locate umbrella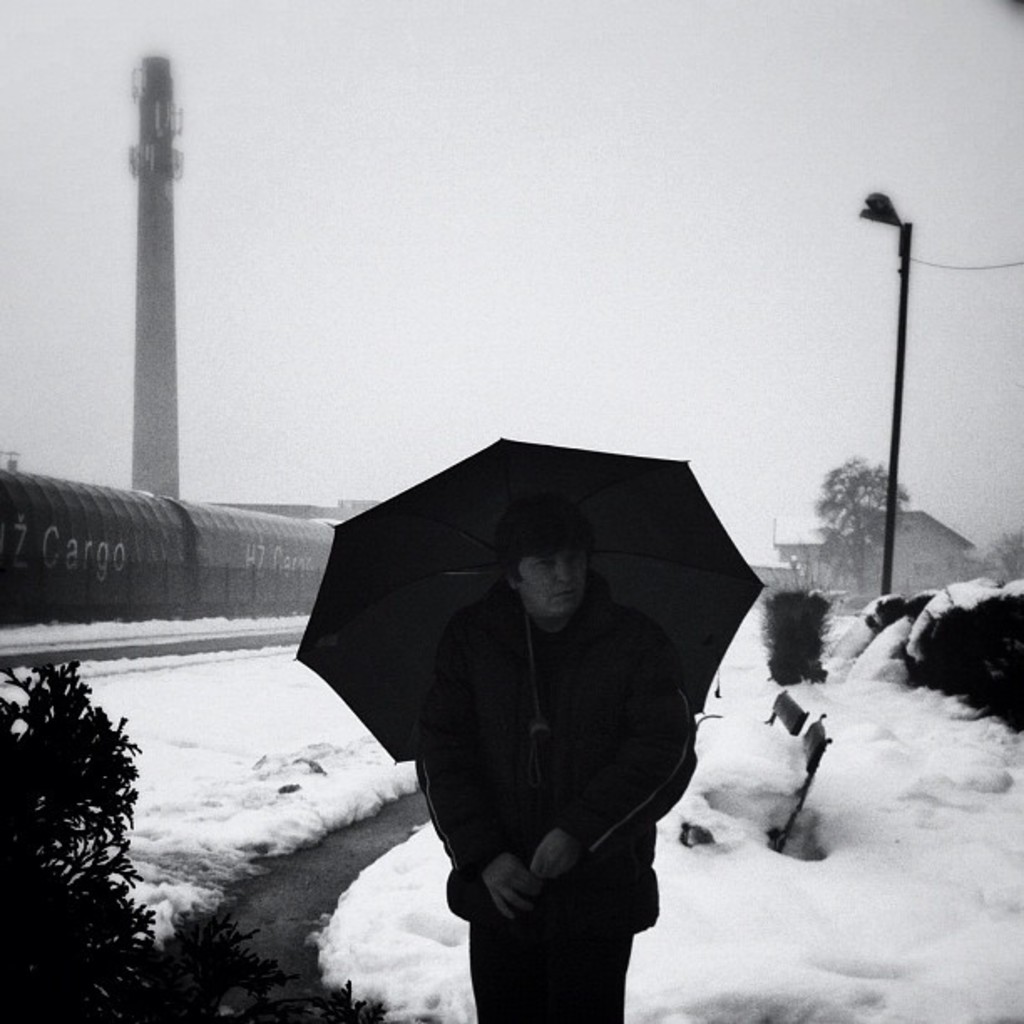
x1=289, y1=435, x2=756, y2=788
